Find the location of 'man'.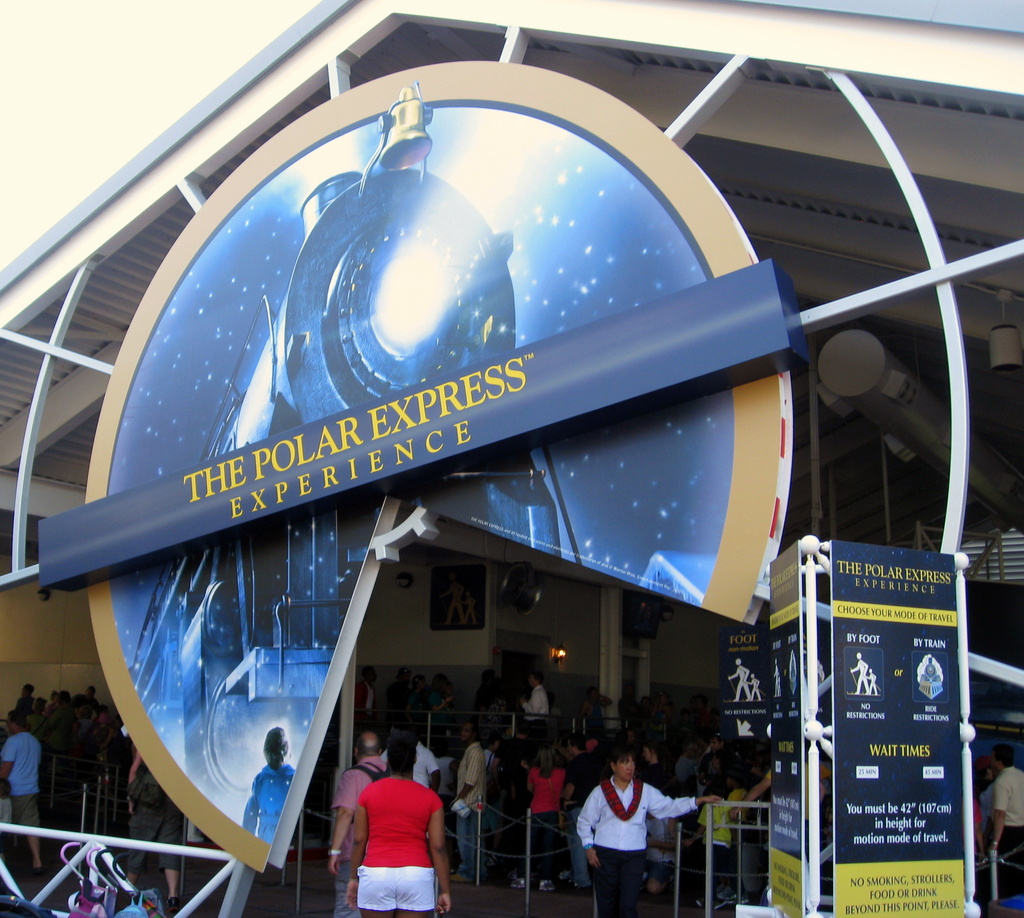
Location: locate(353, 669, 374, 719).
